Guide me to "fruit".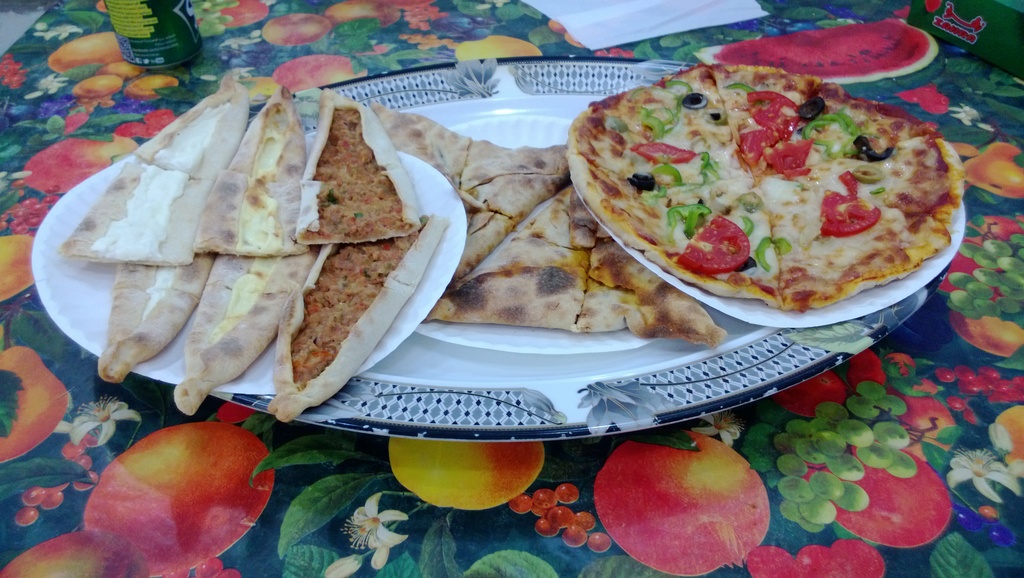
Guidance: 965/136/1023/201.
